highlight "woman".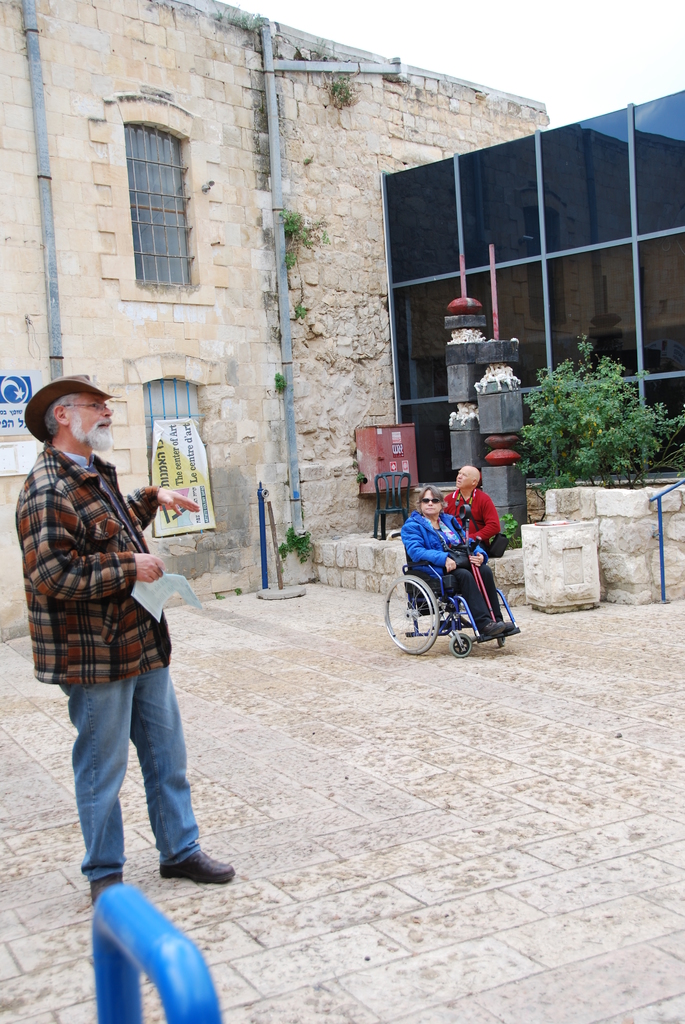
Highlighted region: Rect(413, 451, 518, 645).
